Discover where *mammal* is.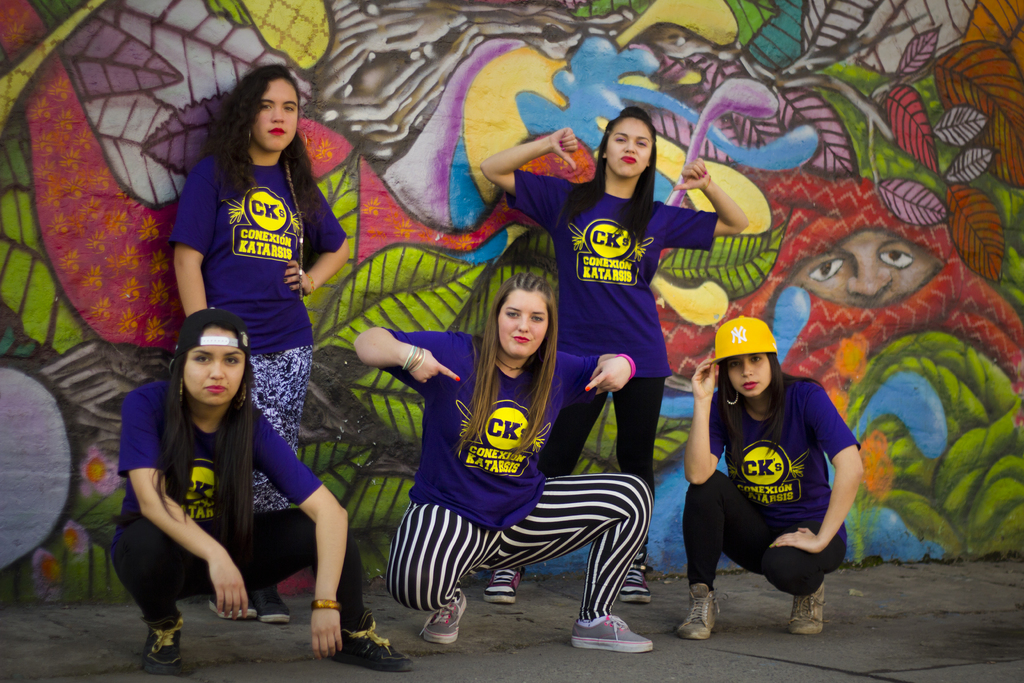
Discovered at l=108, t=311, r=410, b=668.
